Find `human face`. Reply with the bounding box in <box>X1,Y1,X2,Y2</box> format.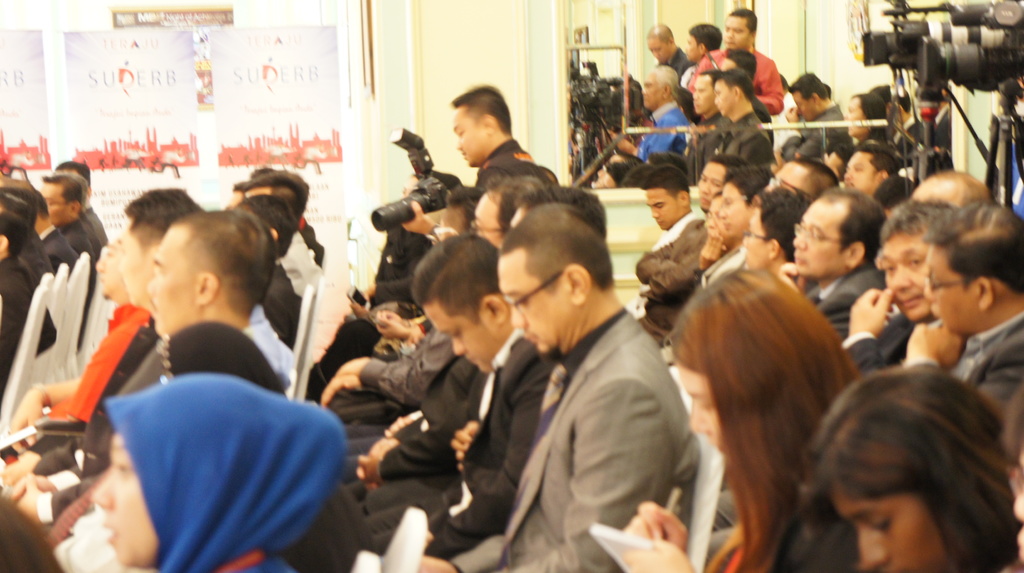
<box>145,227,189,329</box>.
